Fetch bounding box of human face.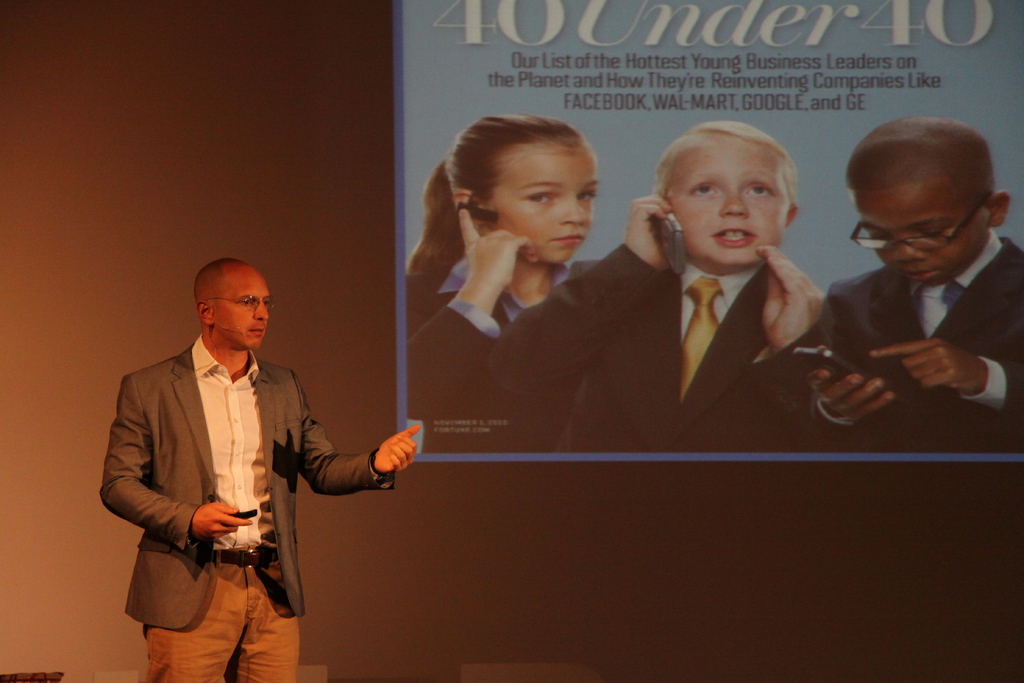
Bbox: 212 268 275 350.
